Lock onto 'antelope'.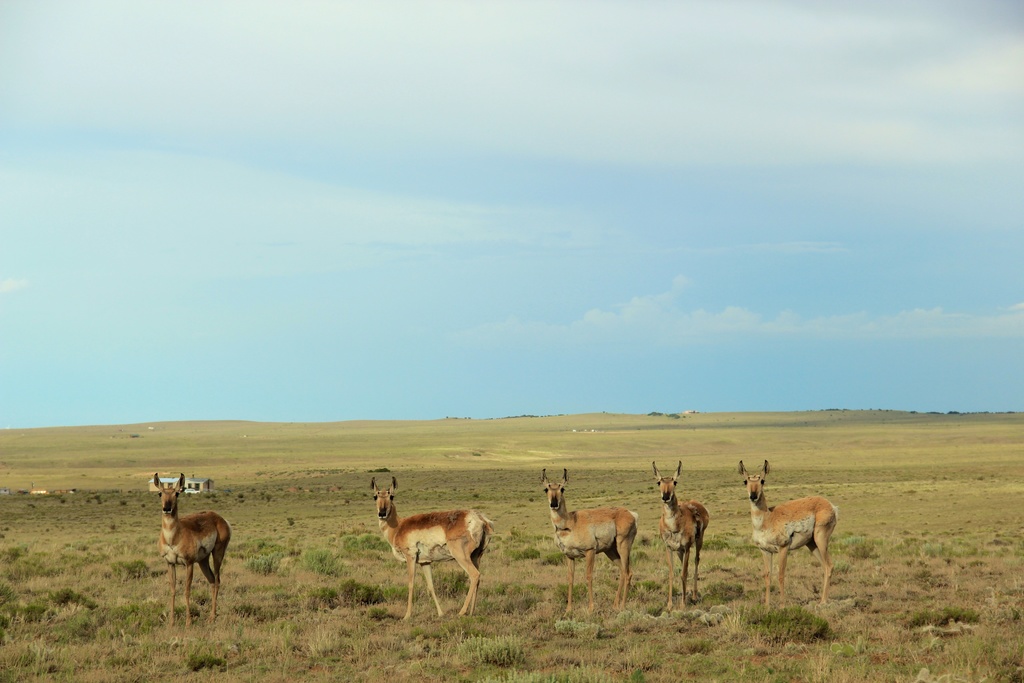
Locked: region(541, 464, 639, 616).
